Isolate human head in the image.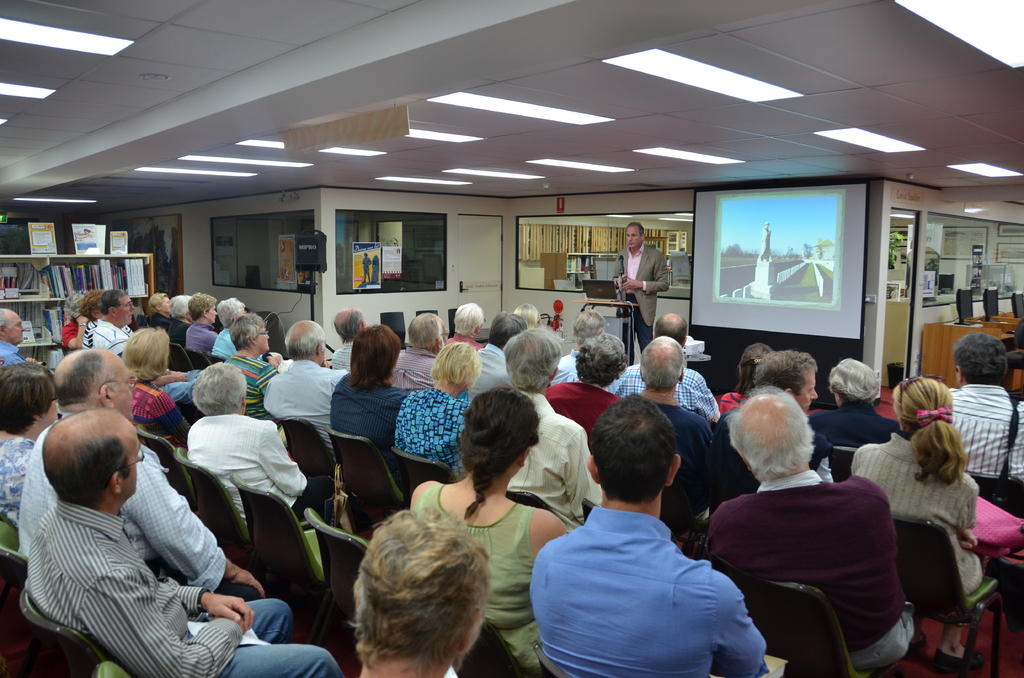
Isolated region: 575/329/628/391.
